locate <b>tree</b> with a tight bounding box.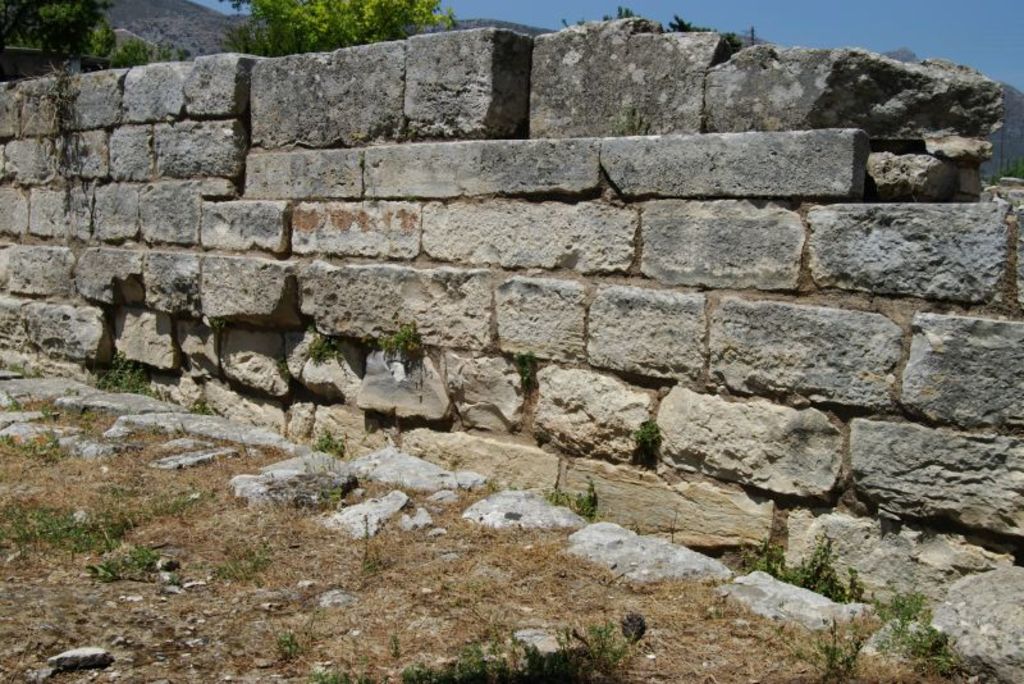
<box>211,0,449,54</box>.
